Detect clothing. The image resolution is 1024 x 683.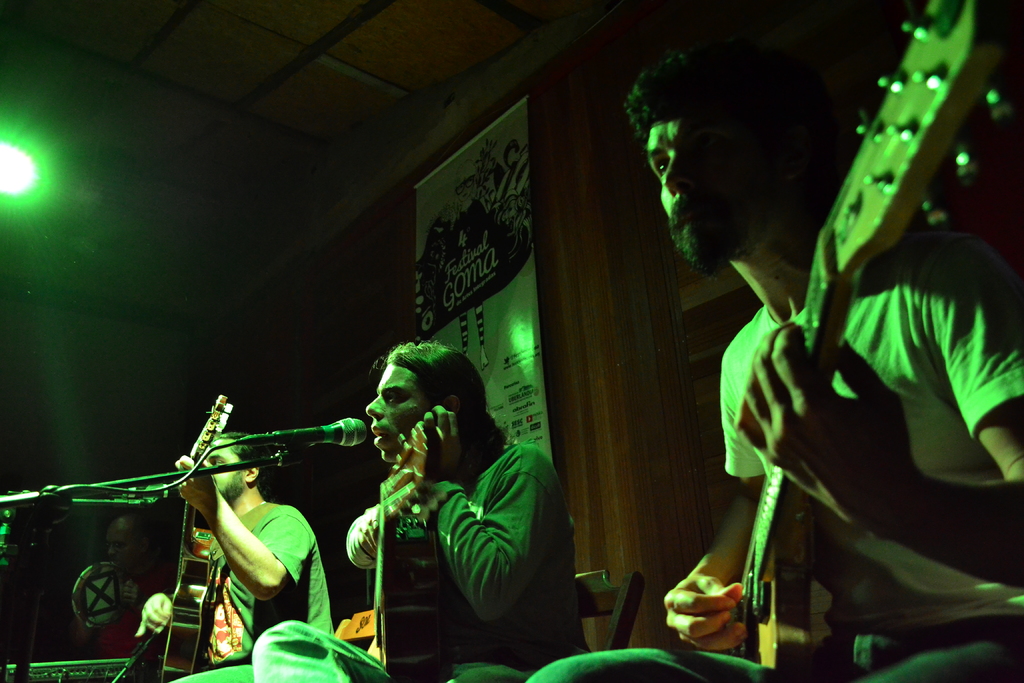
crop(94, 567, 163, 659).
